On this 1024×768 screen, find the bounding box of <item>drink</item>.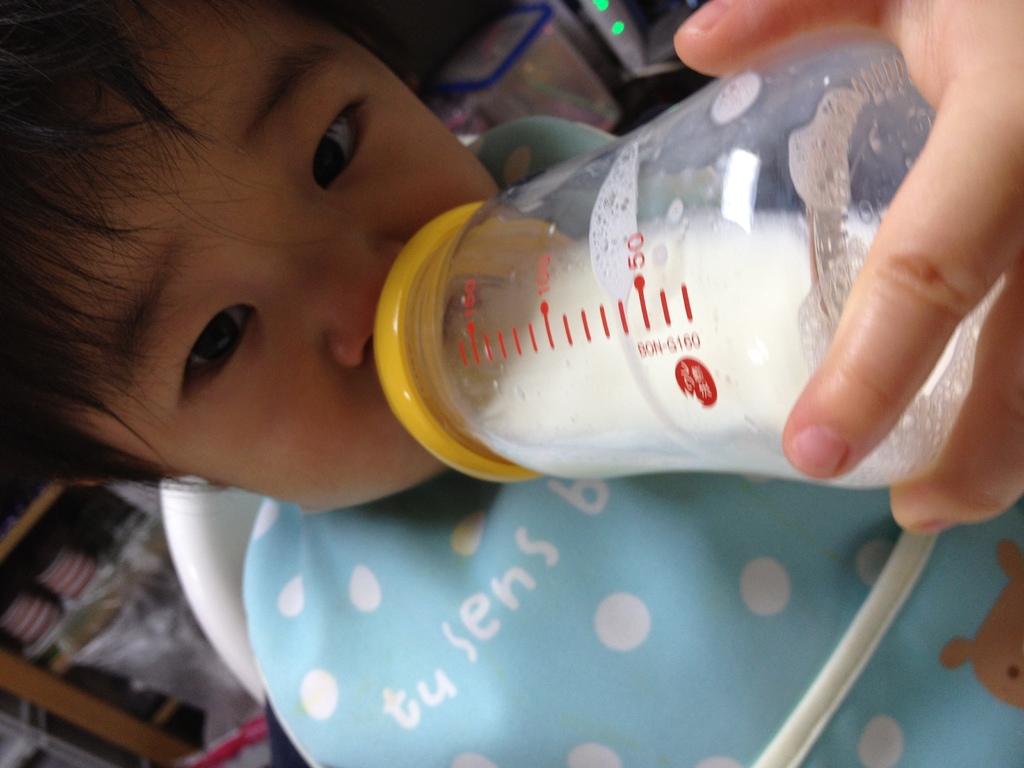
Bounding box: crop(485, 218, 1009, 486).
